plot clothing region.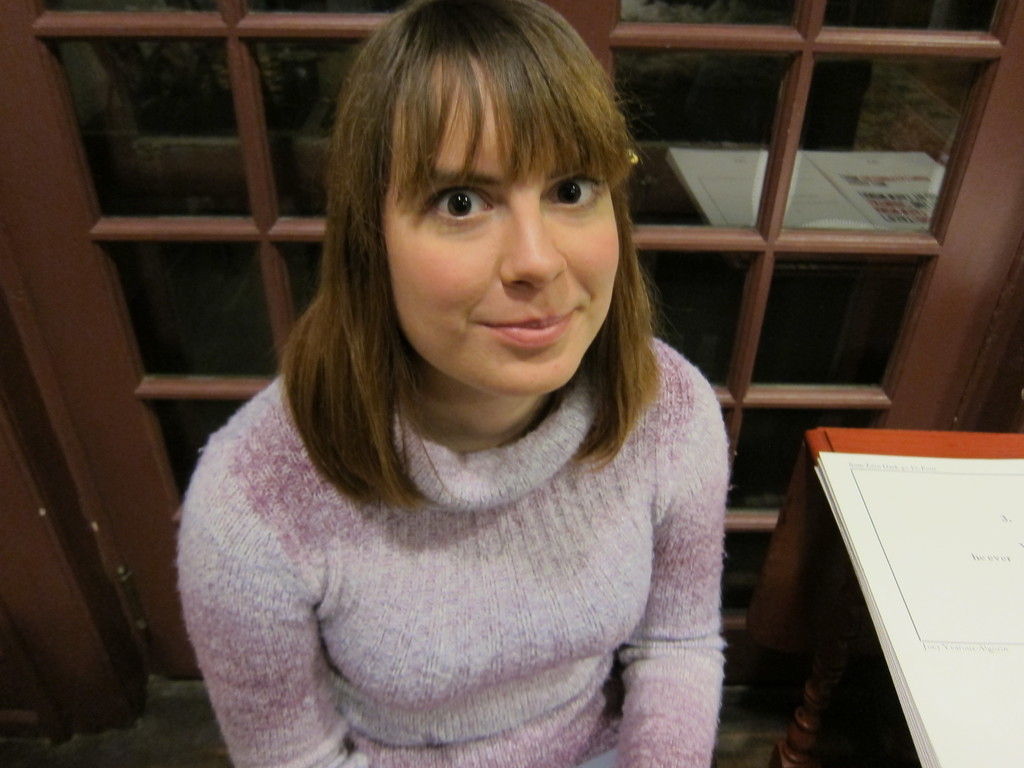
Plotted at bbox=(170, 297, 721, 753).
